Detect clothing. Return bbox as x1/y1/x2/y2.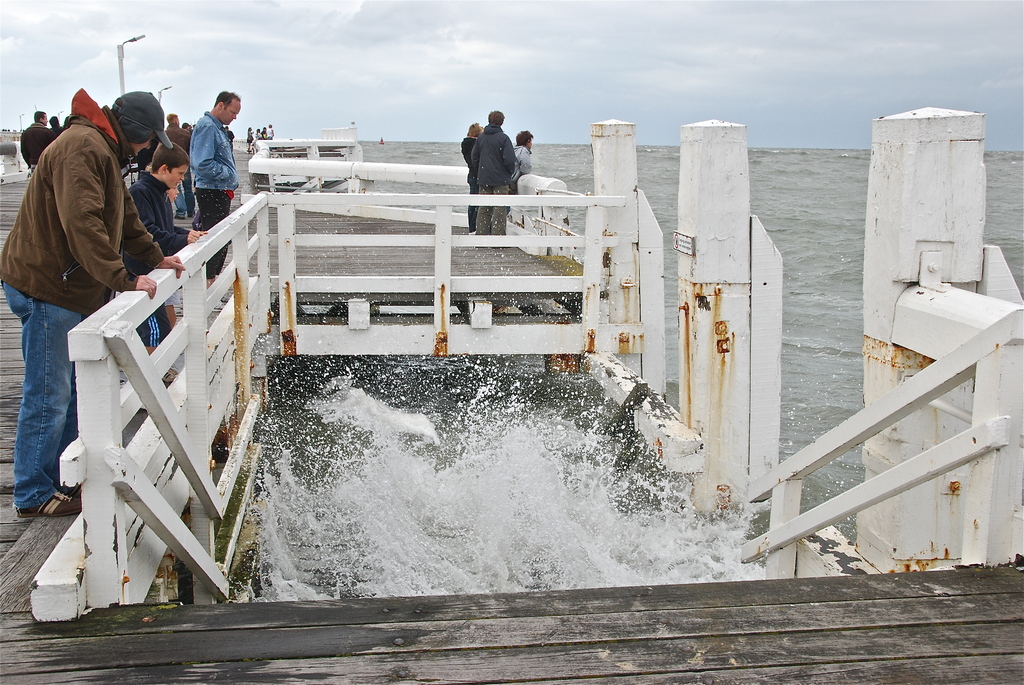
509/143/533/193.
